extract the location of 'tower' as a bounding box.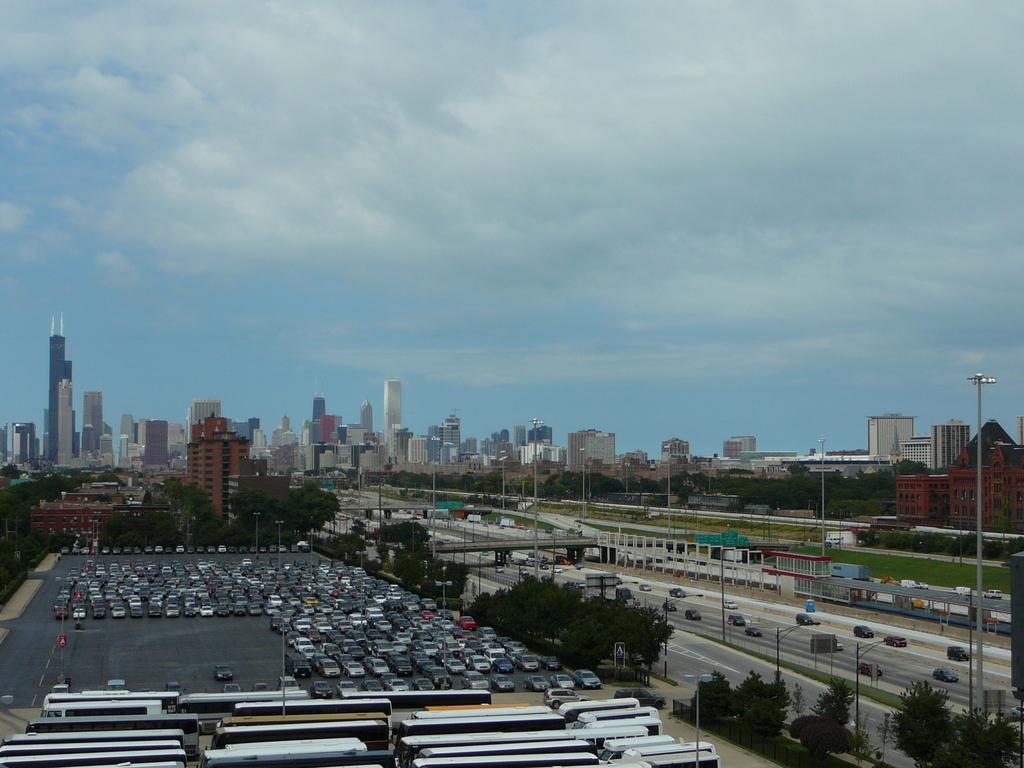
<region>440, 426, 460, 463</region>.
